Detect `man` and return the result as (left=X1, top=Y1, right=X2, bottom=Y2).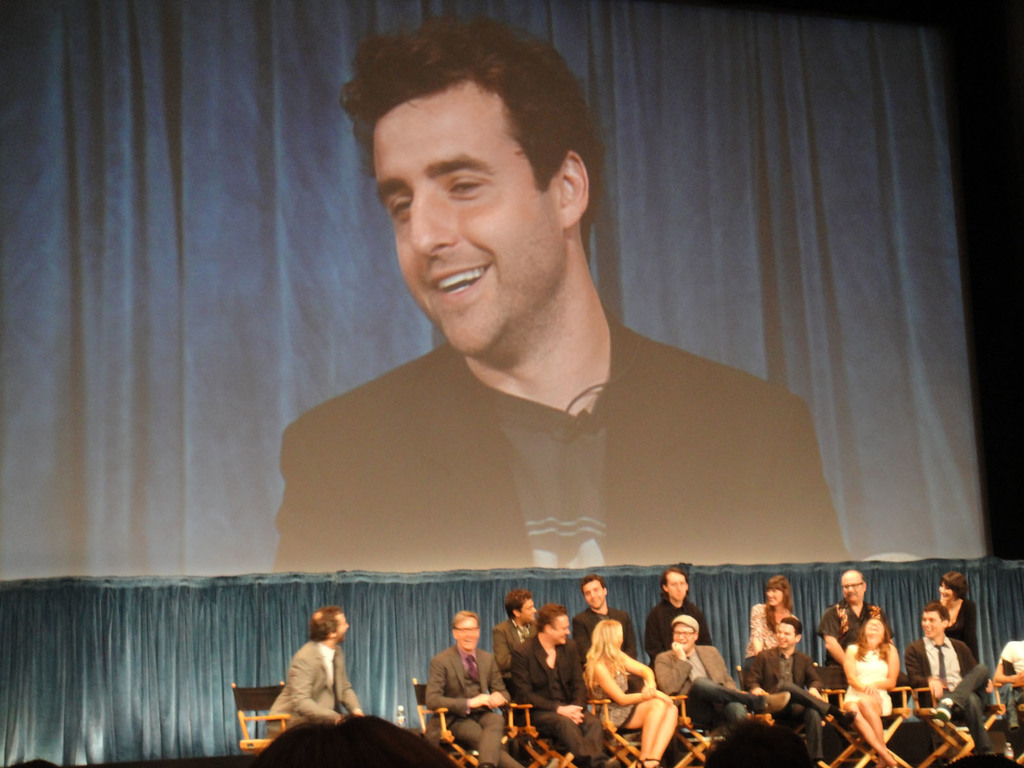
(left=422, top=607, right=522, bottom=767).
